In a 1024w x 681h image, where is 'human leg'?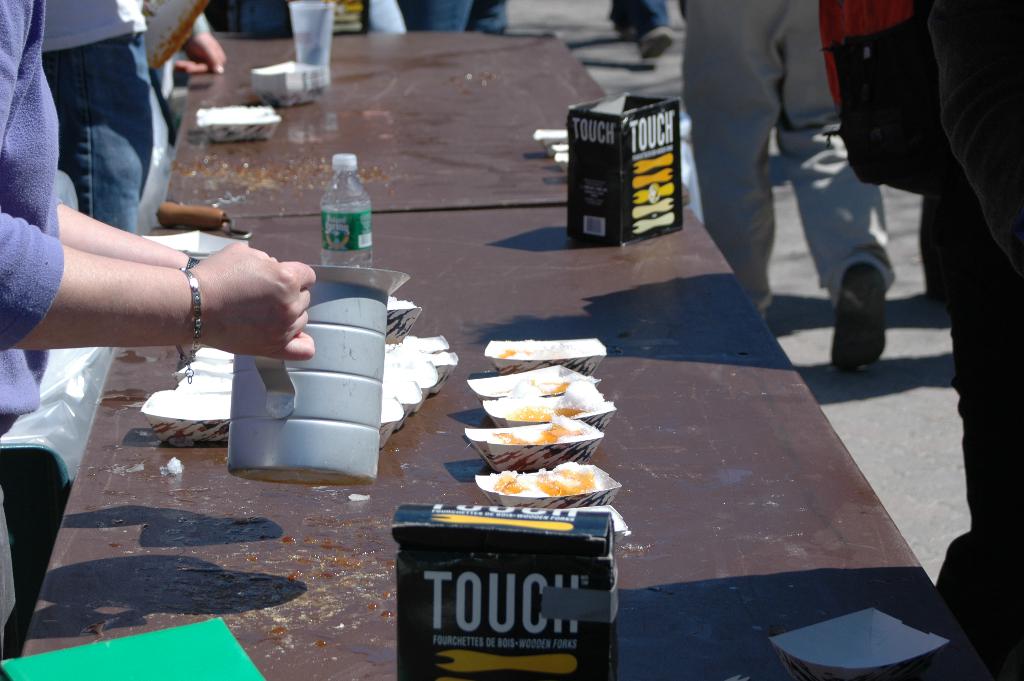
{"x1": 681, "y1": 0, "x2": 777, "y2": 325}.
